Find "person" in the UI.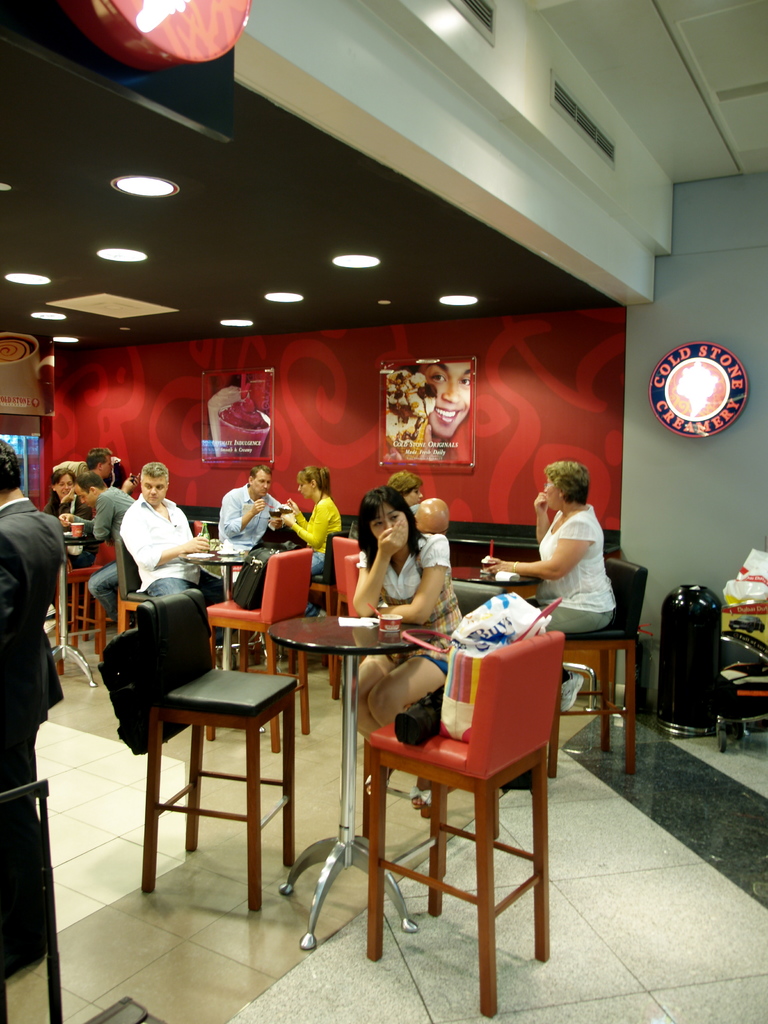
UI element at (x1=408, y1=494, x2=460, y2=557).
